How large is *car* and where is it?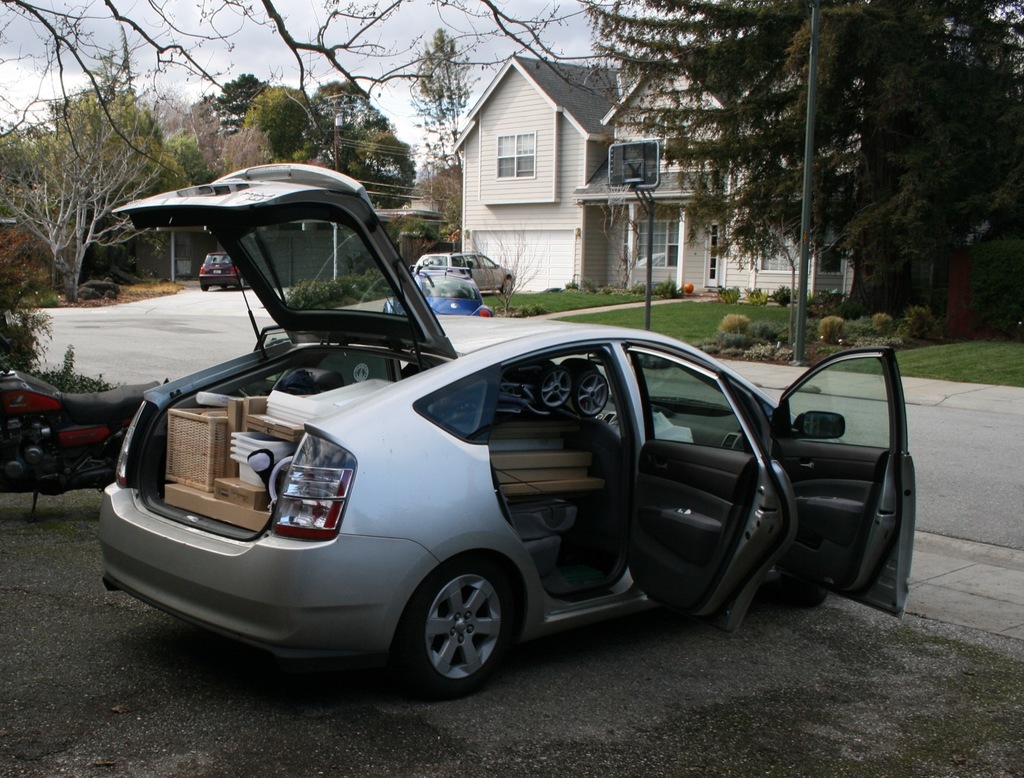
Bounding box: [x1=381, y1=268, x2=497, y2=316].
